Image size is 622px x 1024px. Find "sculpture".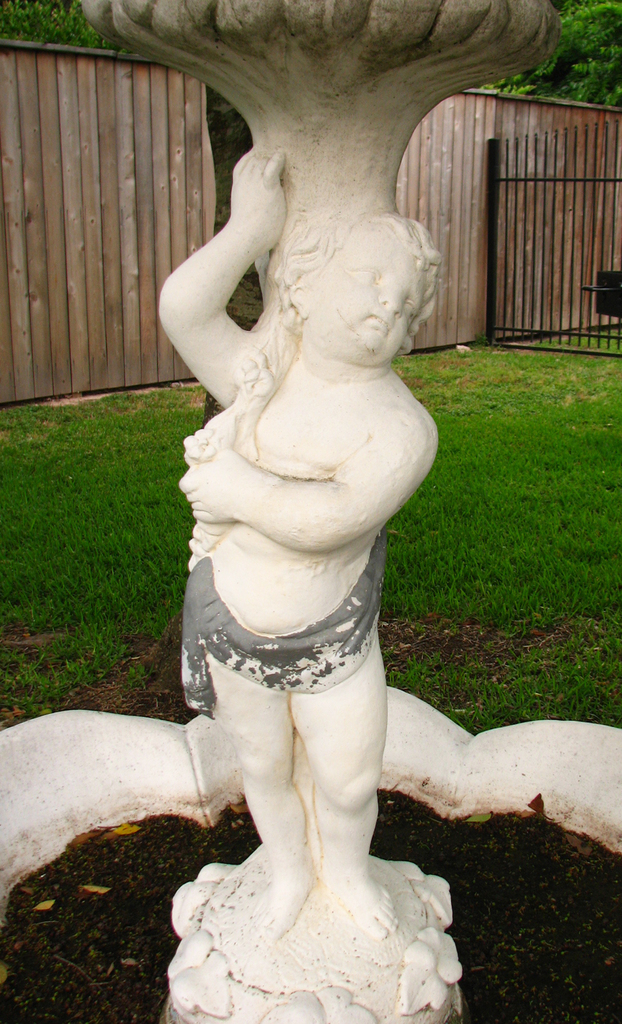
160/0/594/1023.
